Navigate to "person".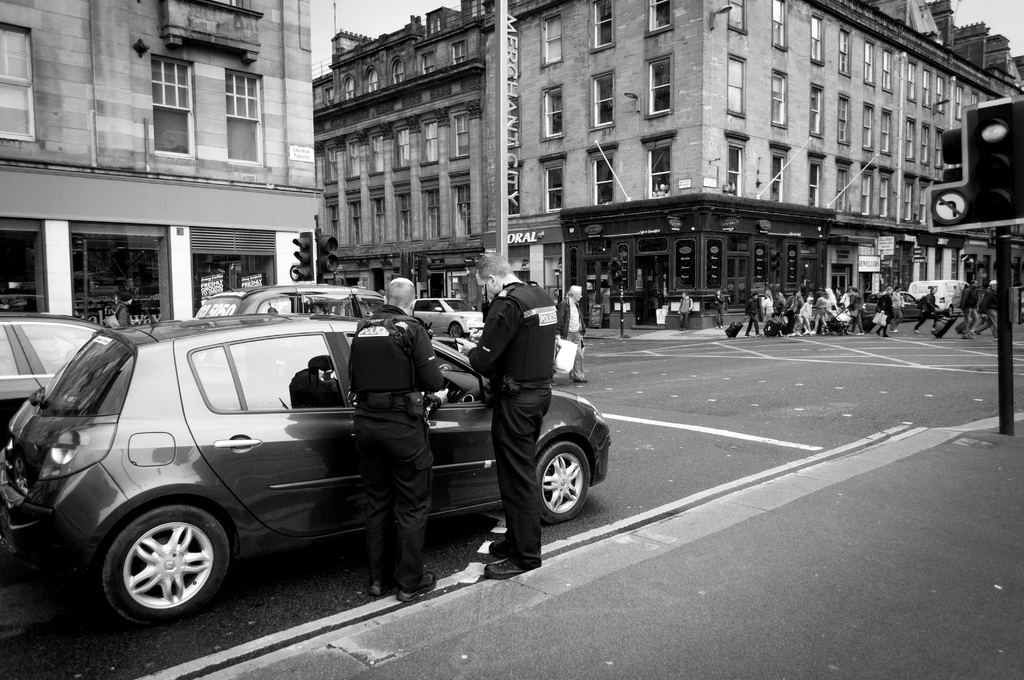
Navigation target: pyautogui.locateOnScreen(559, 281, 584, 380).
